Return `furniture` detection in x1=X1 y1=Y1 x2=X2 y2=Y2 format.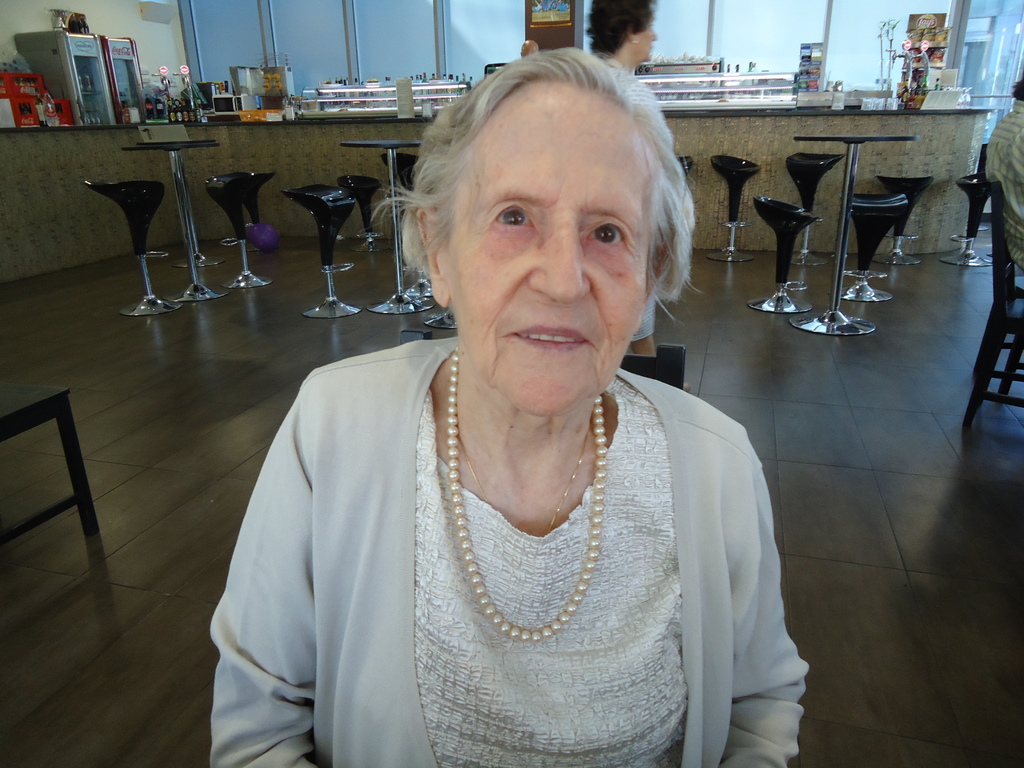
x1=706 y1=151 x2=759 y2=262.
